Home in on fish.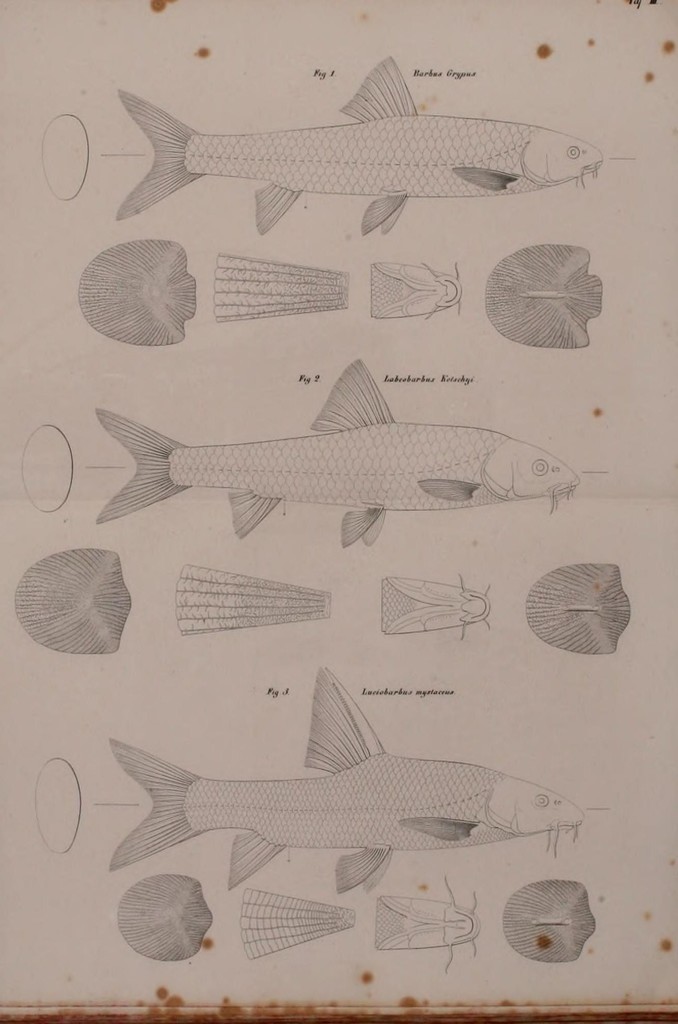
Homed in at detection(122, 660, 581, 891).
